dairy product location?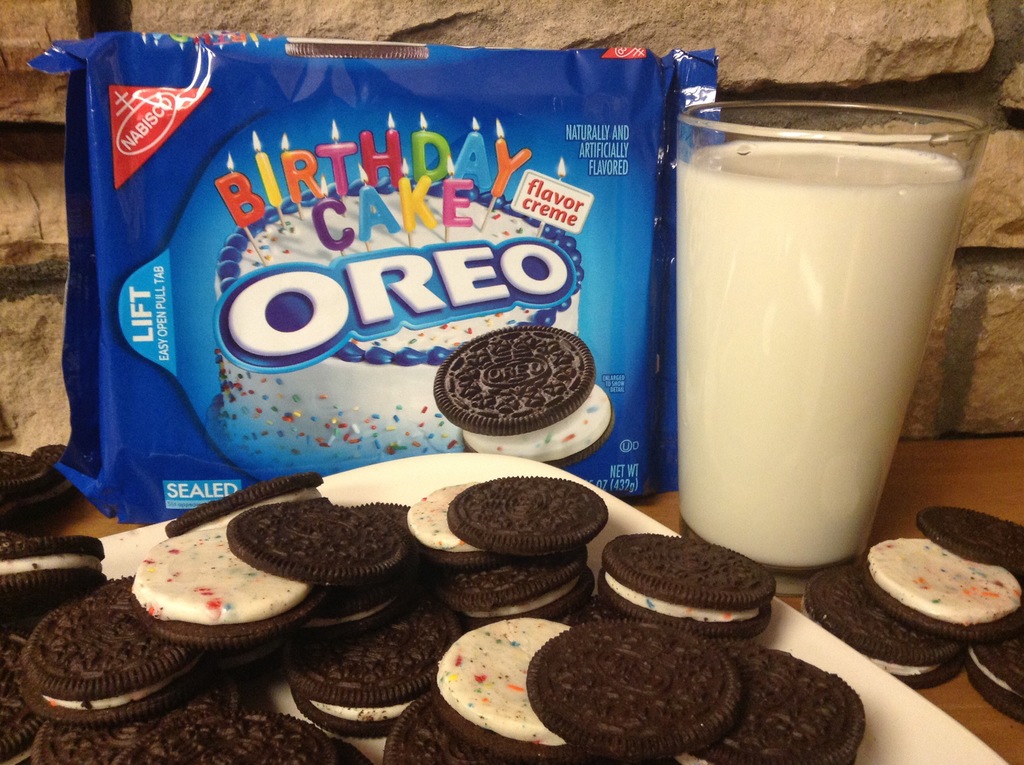
(left=956, top=634, right=1023, bottom=704)
